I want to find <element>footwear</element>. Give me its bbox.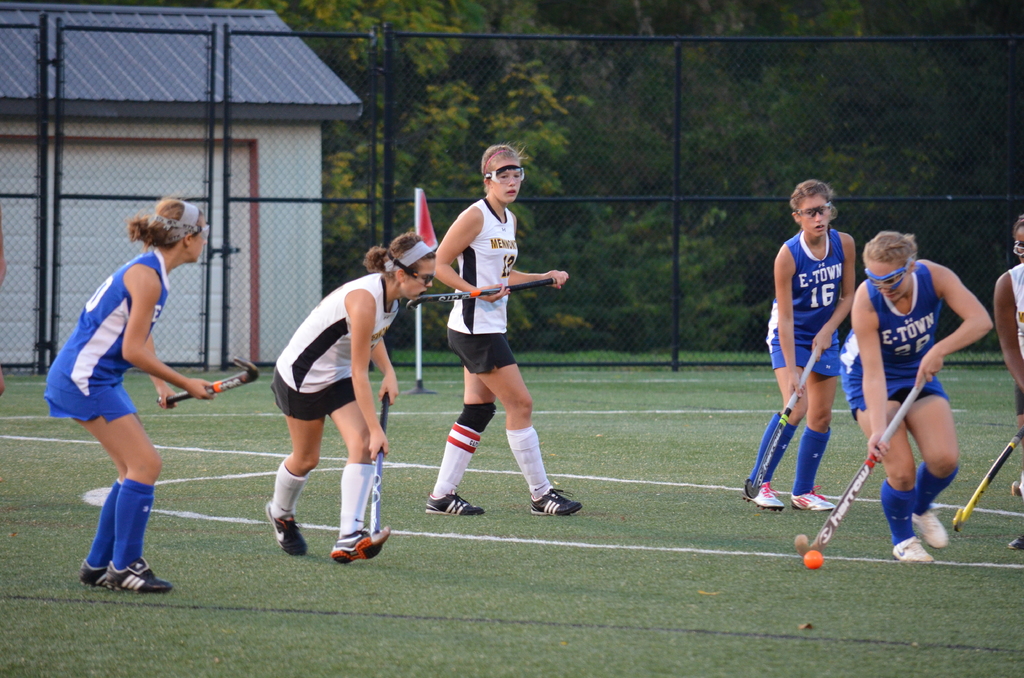
<region>788, 494, 840, 513</region>.
